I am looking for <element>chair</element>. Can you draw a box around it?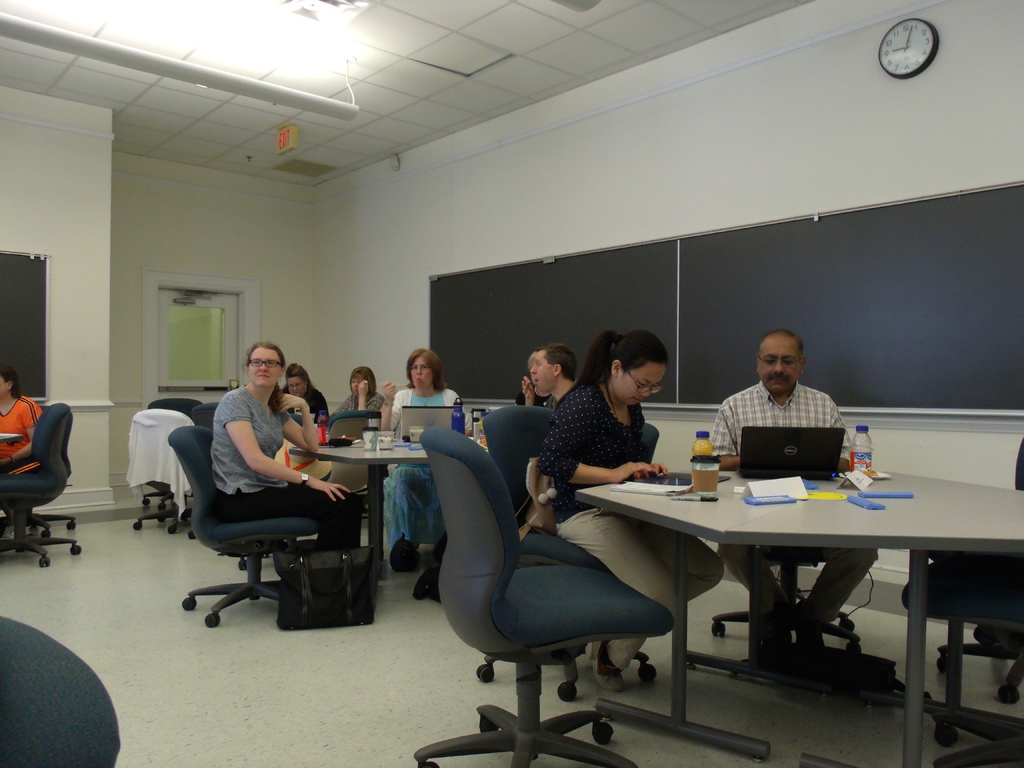
Sure, the bounding box is [191,403,220,428].
